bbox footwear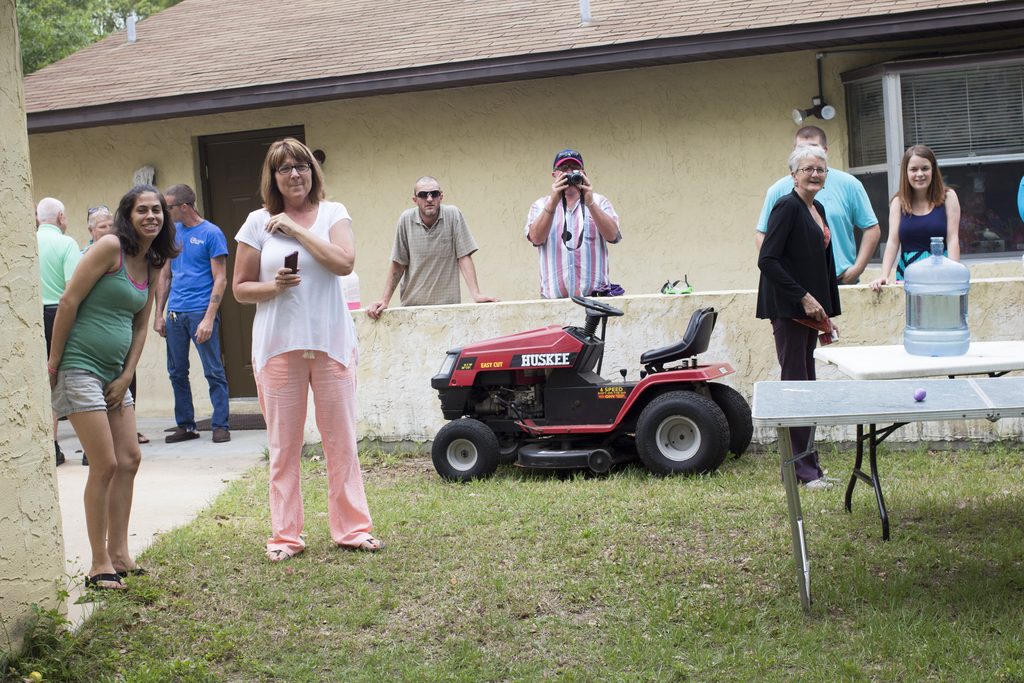
[165, 427, 204, 440]
